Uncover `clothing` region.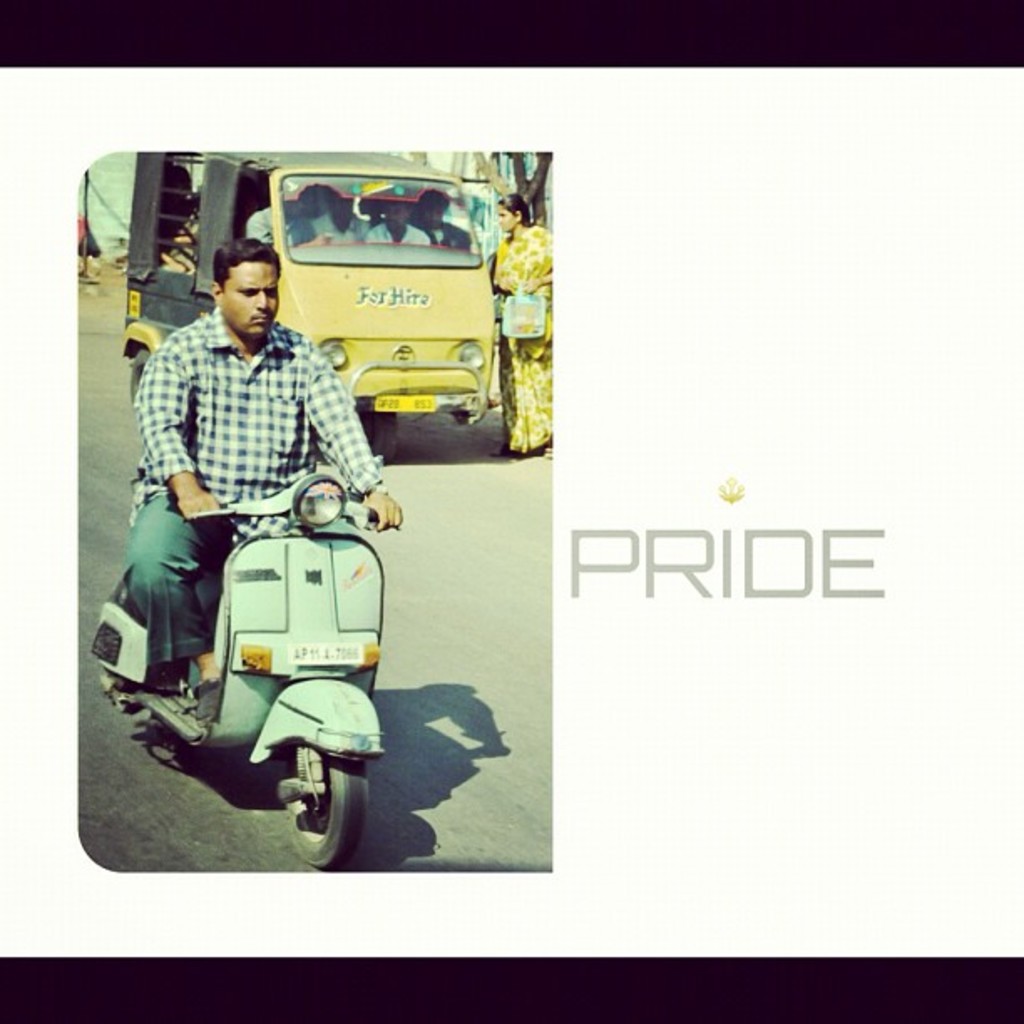
Uncovered: 114:276:356:666.
